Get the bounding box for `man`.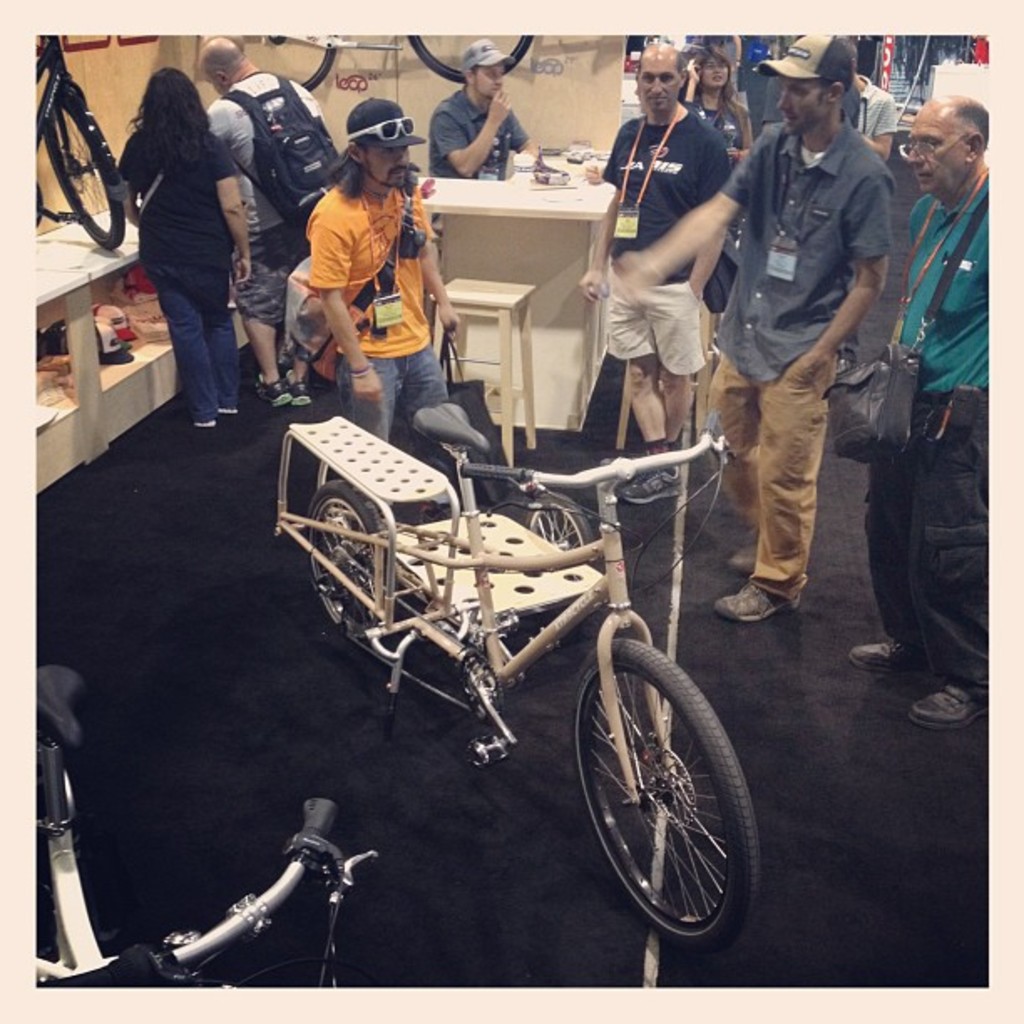
pyautogui.locateOnScreen(581, 37, 741, 499).
